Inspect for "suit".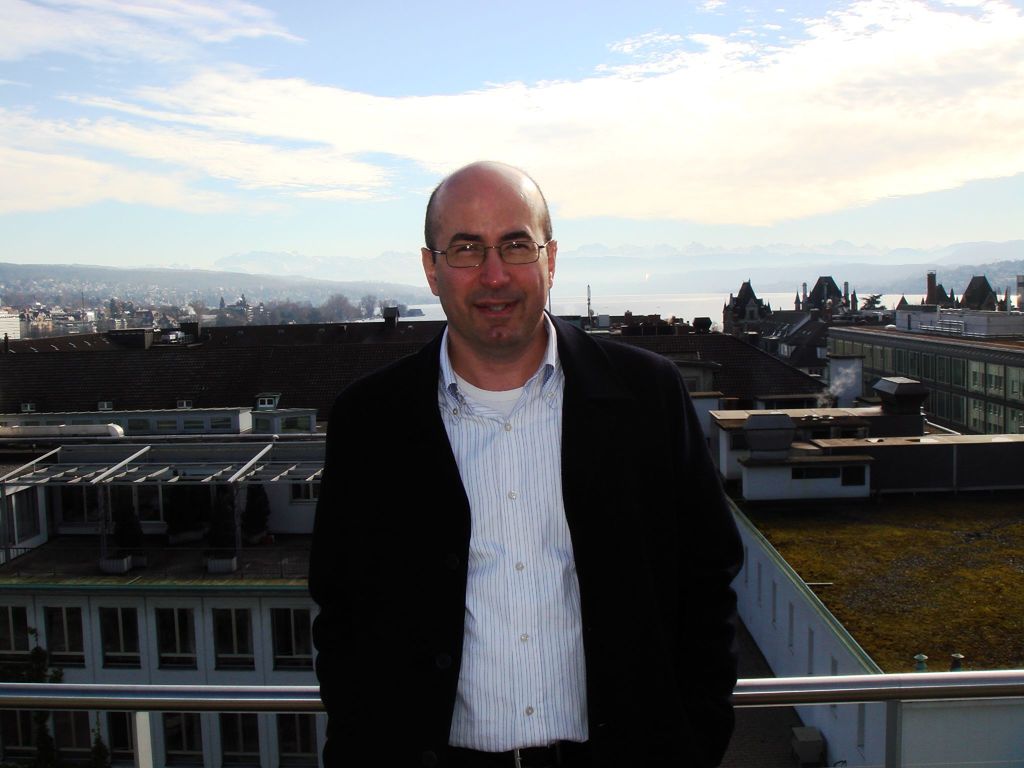
Inspection: 298 259 728 753.
